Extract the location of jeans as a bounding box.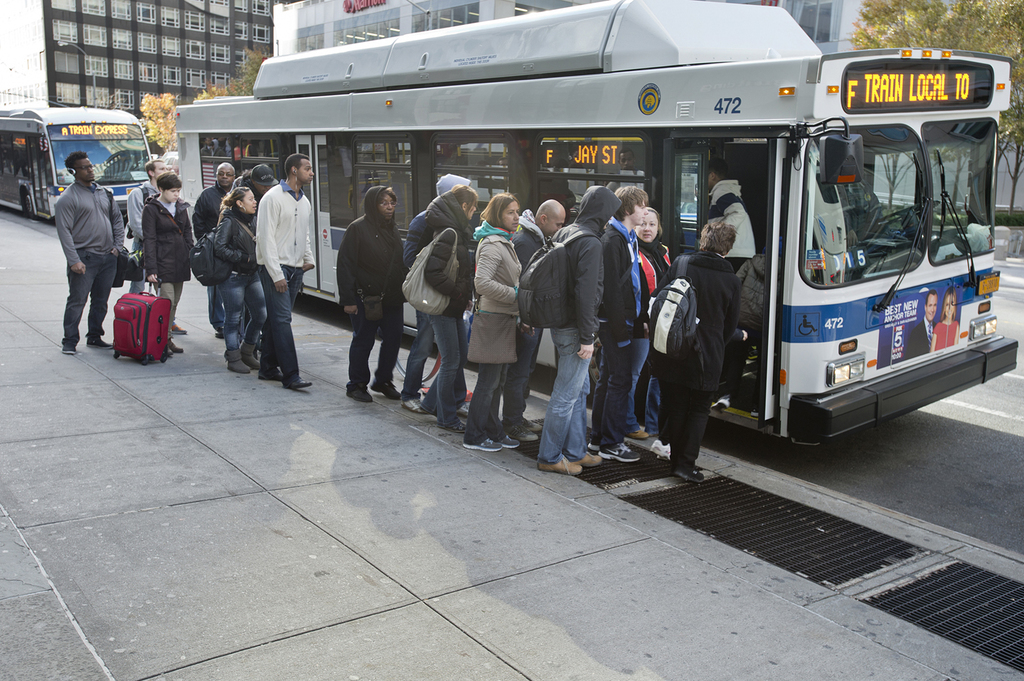
[422,318,471,429].
